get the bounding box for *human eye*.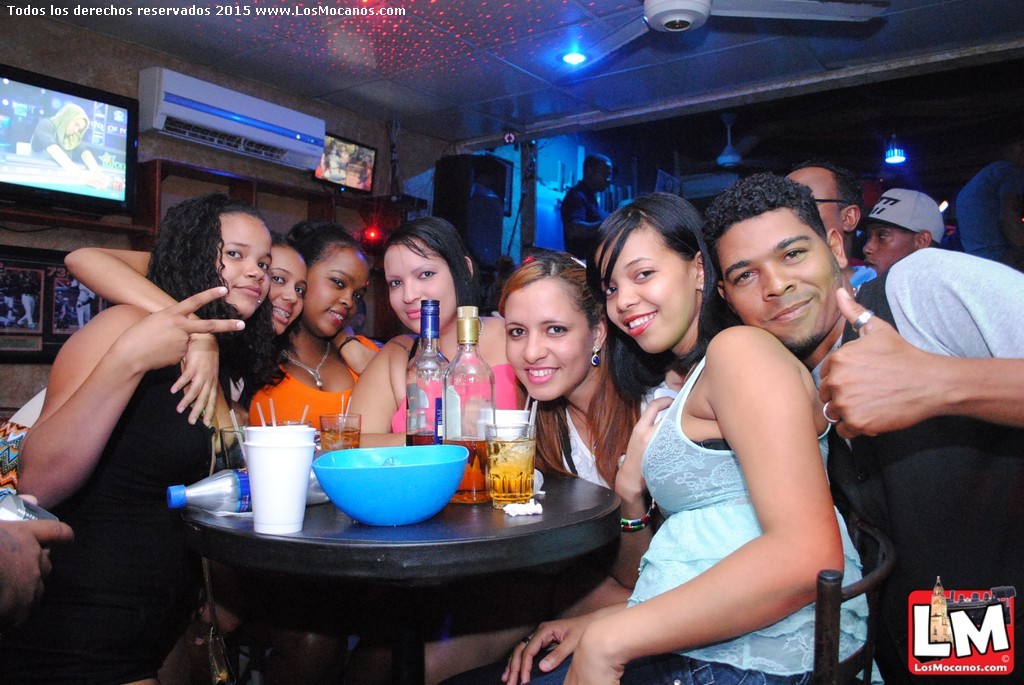
(780,243,808,259).
